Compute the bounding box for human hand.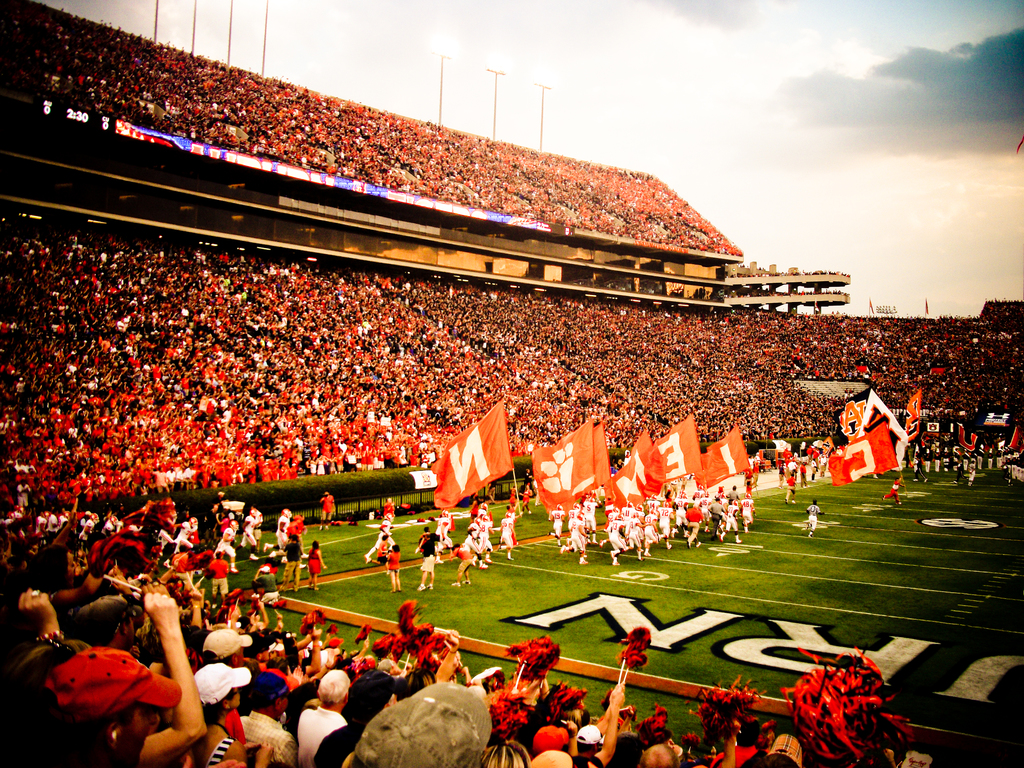
bbox=(182, 579, 191, 595).
